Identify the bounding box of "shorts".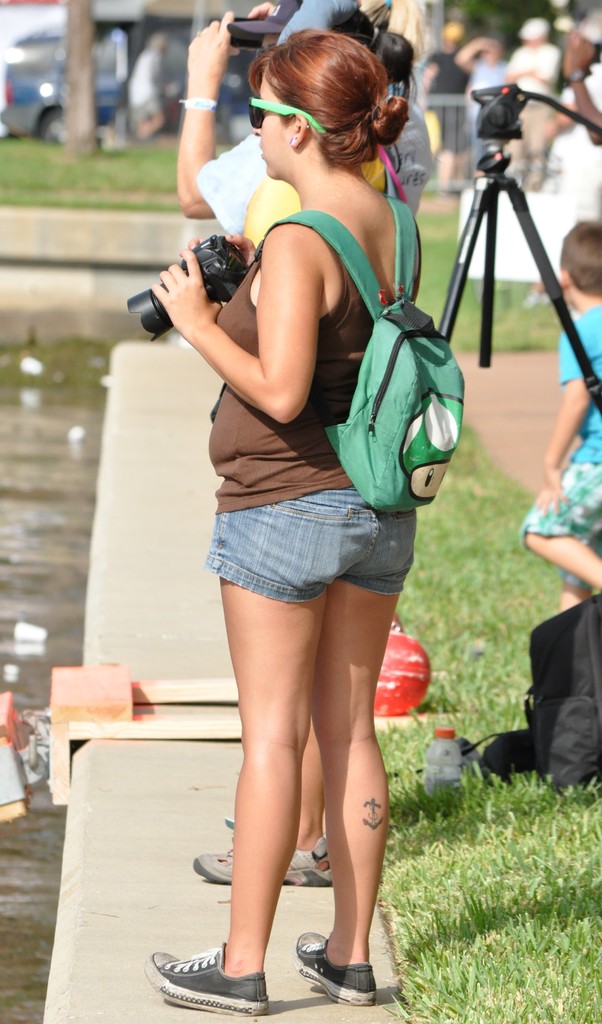
l=210, t=507, r=427, b=604.
